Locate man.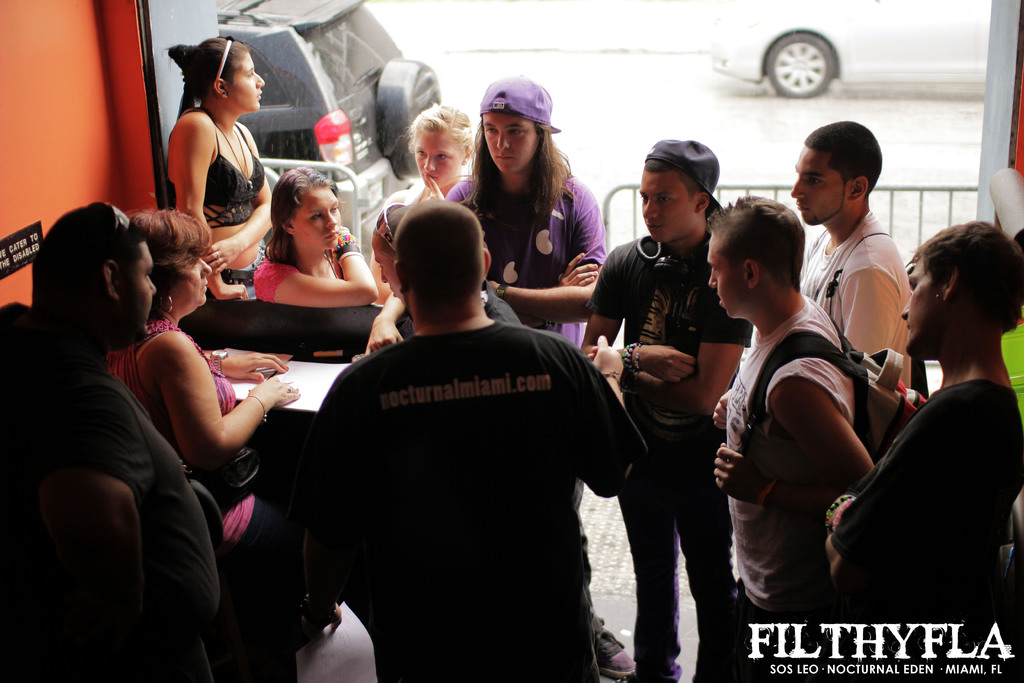
Bounding box: [left=584, top=134, right=760, bottom=682].
